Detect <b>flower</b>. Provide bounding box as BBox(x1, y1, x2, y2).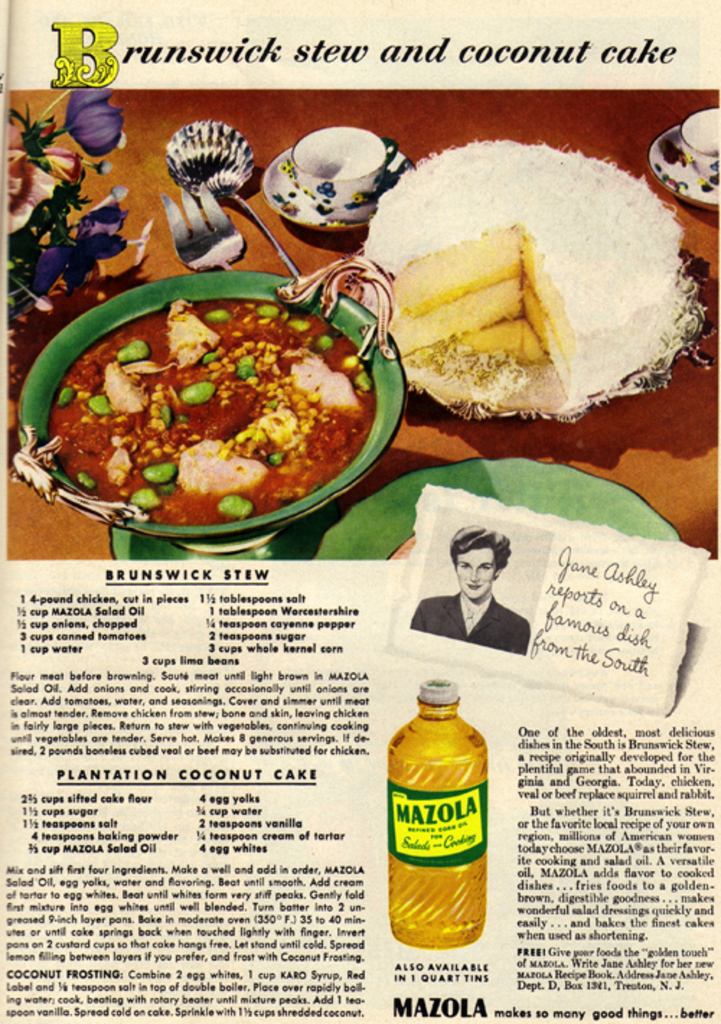
BBox(33, 198, 144, 297).
